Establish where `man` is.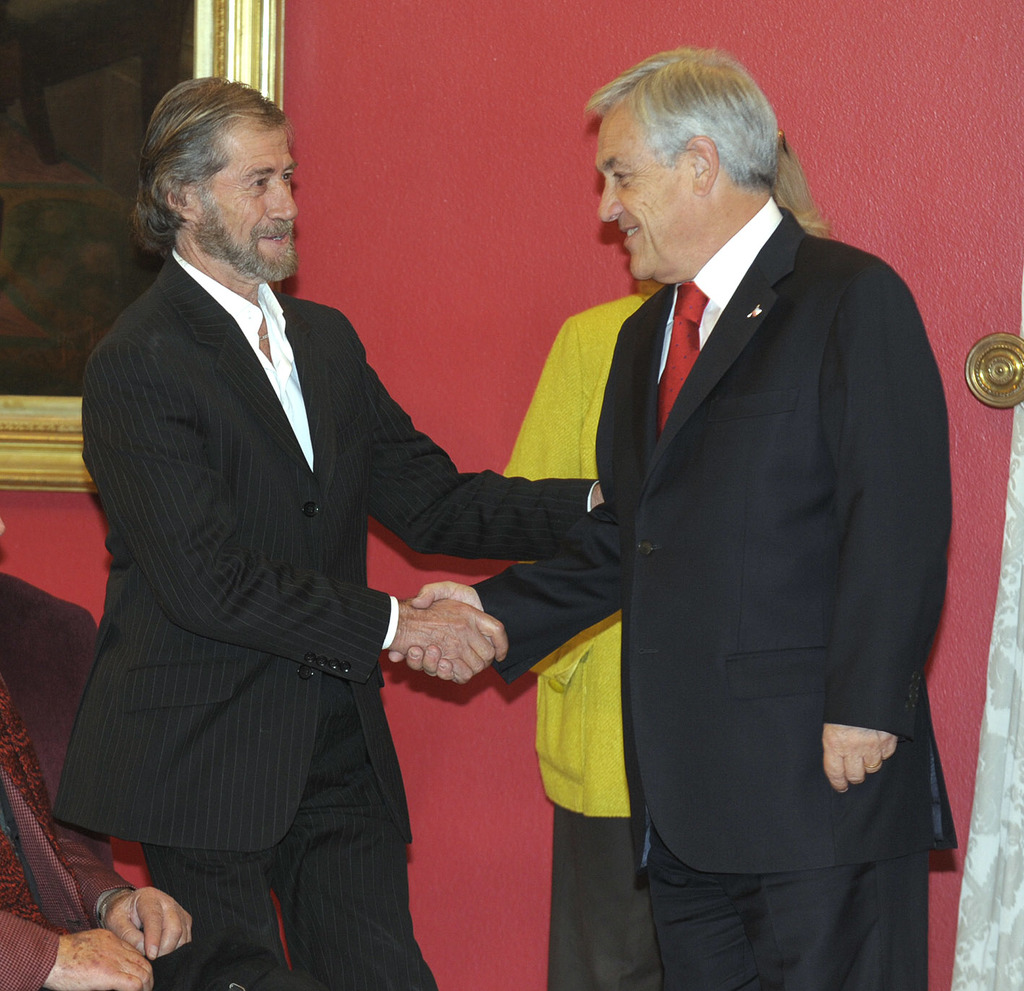
Established at pyautogui.locateOnScreen(385, 39, 960, 990).
